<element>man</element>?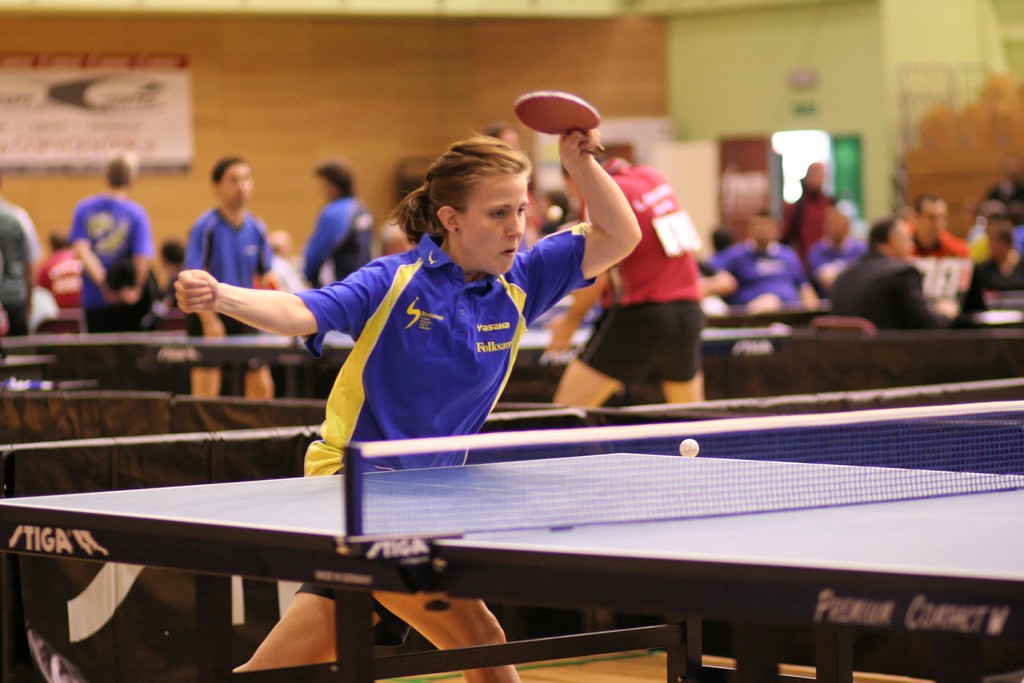
818, 208, 962, 339
